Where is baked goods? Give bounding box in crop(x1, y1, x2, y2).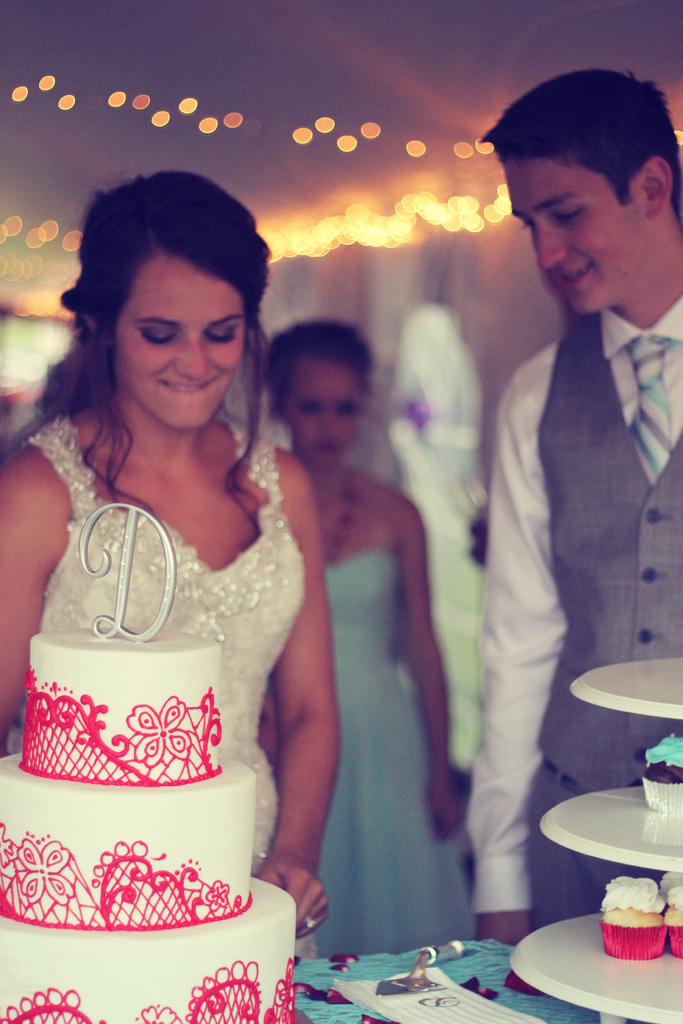
crop(636, 730, 682, 809).
